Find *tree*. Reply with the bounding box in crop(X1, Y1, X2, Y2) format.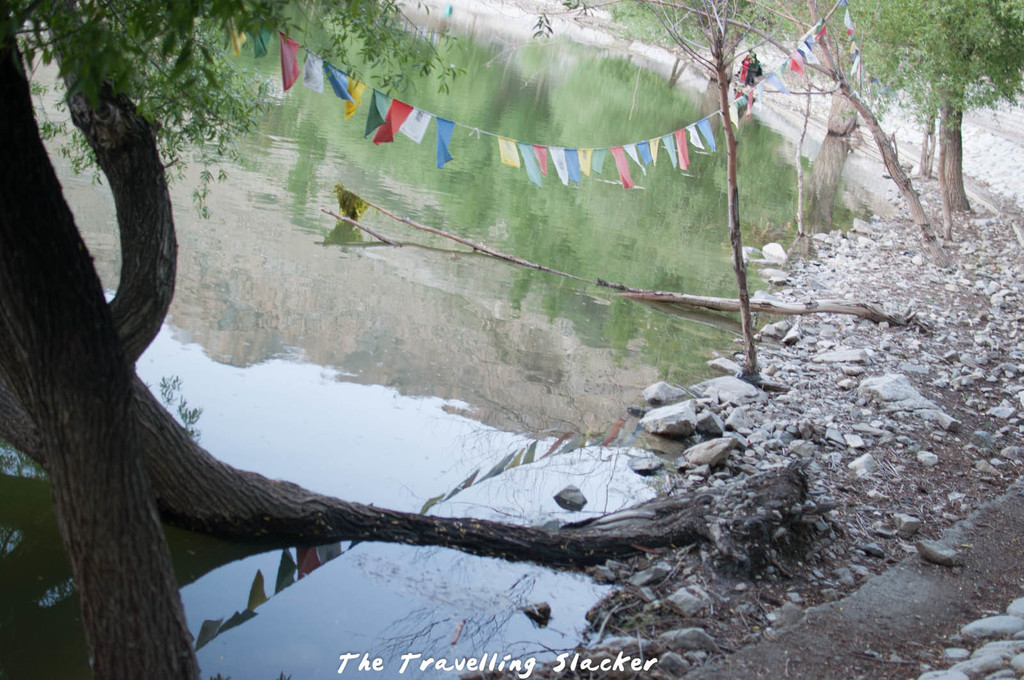
crop(628, 0, 959, 281).
